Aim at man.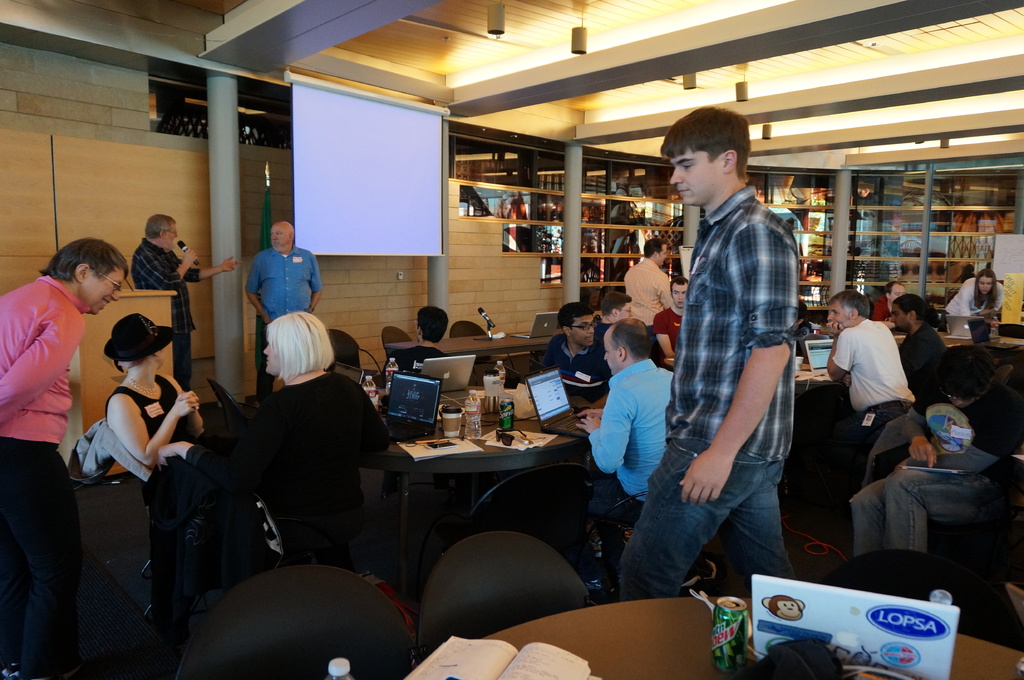
Aimed at (x1=575, y1=317, x2=678, y2=590).
